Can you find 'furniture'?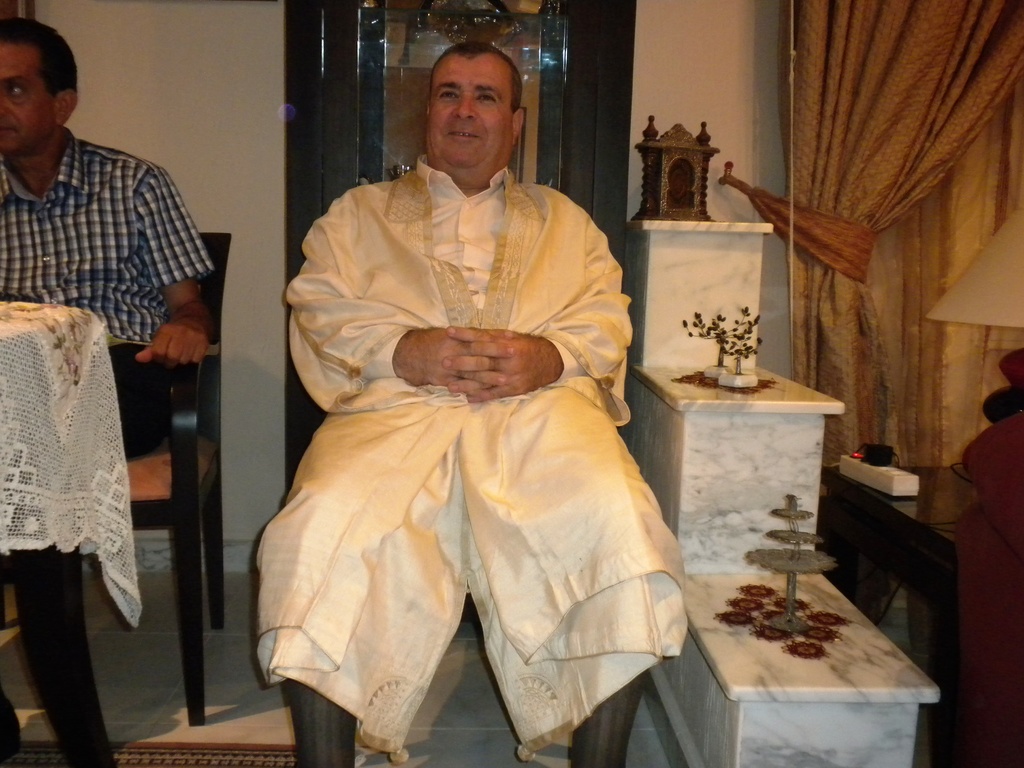
Yes, bounding box: bbox=(822, 466, 972, 767).
